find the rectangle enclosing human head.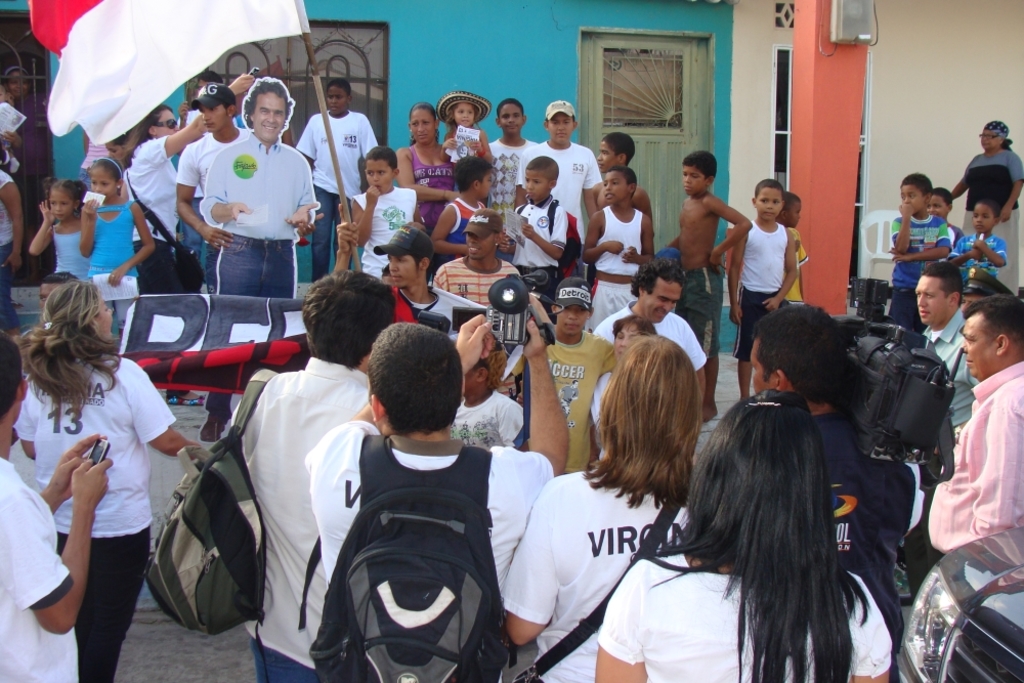
crop(958, 295, 1023, 376).
